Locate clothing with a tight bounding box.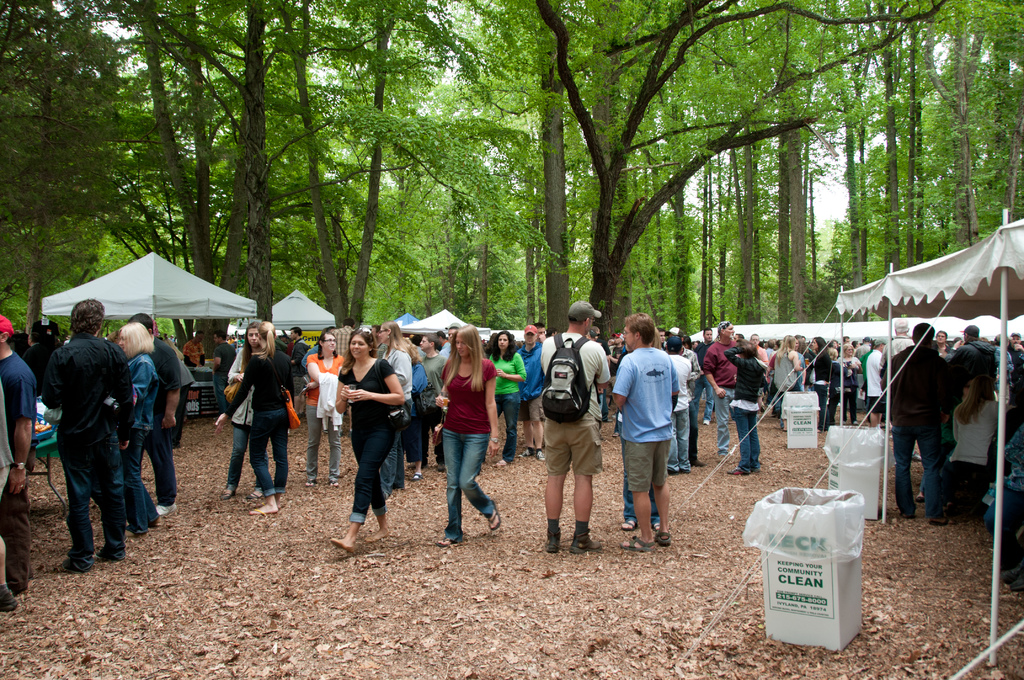
crop(636, 334, 698, 515).
